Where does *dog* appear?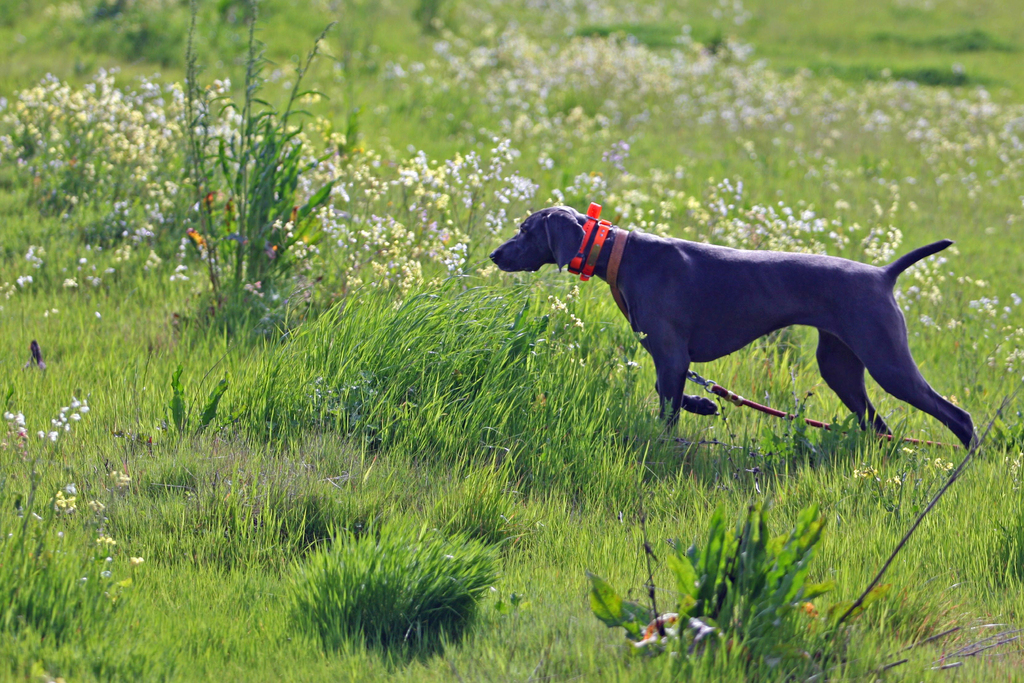
Appears at crop(488, 202, 985, 465).
